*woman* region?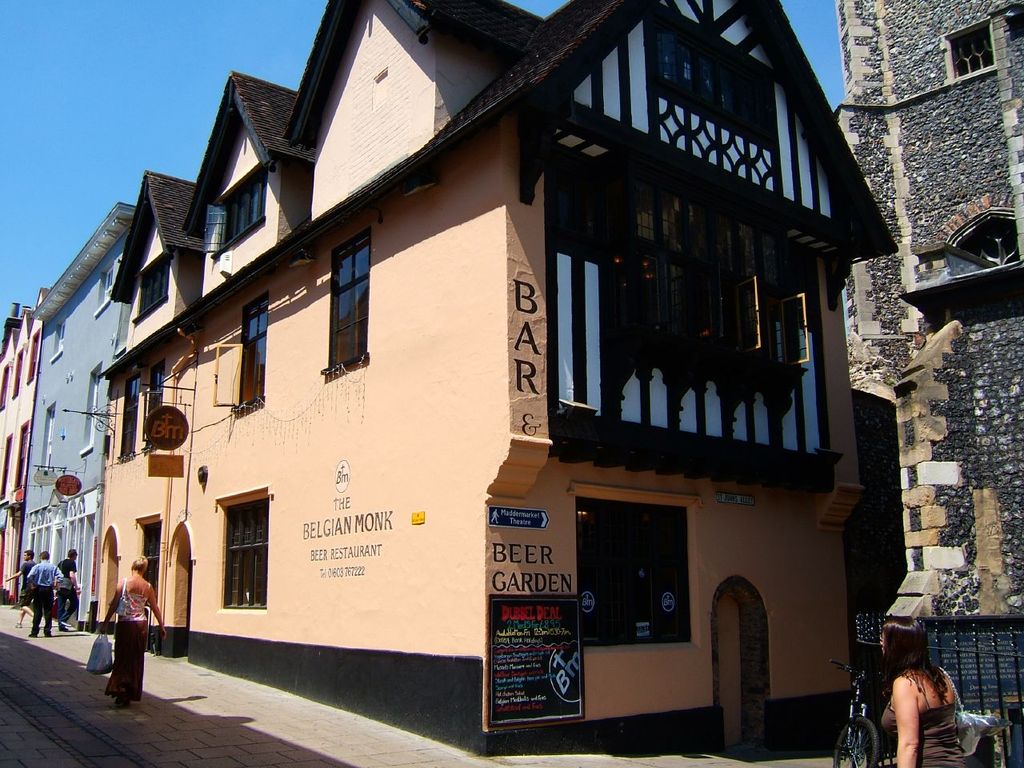
bbox=[96, 554, 162, 708]
